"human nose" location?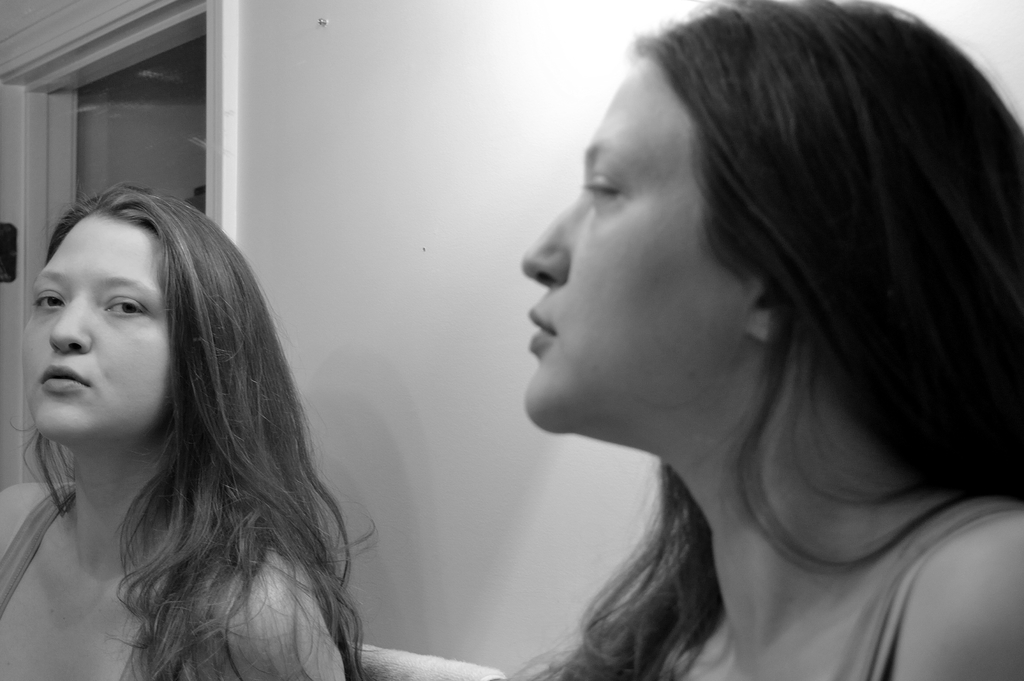
region(518, 196, 584, 287)
